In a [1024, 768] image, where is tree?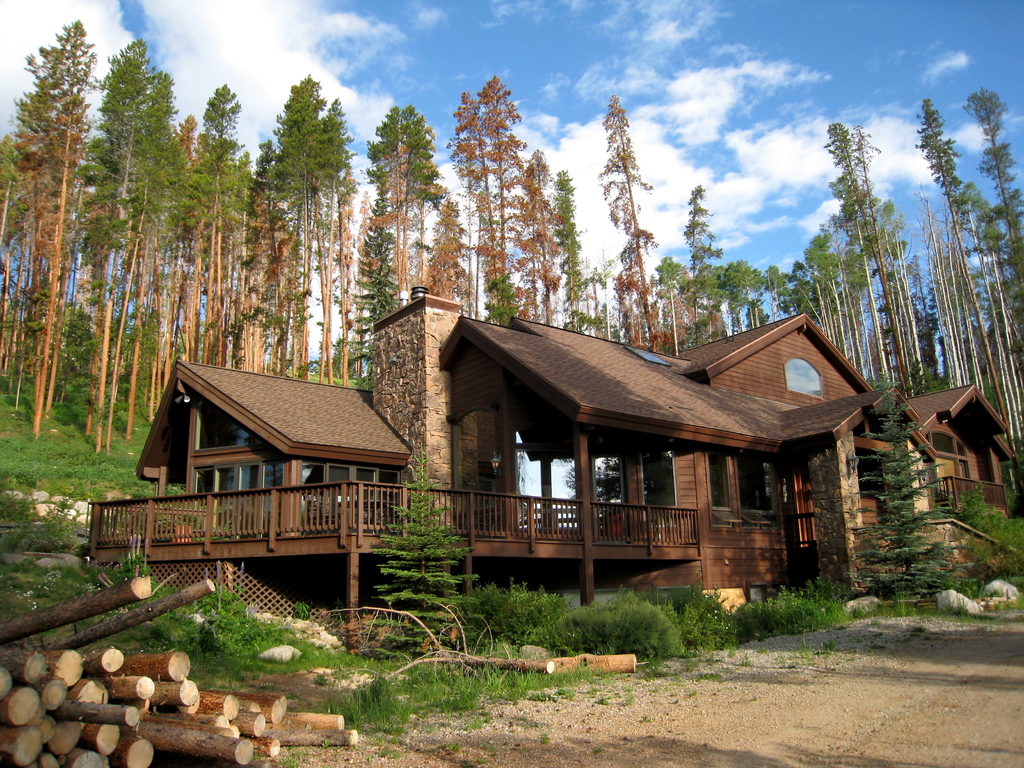
BBox(825, 116, 935, 393).
